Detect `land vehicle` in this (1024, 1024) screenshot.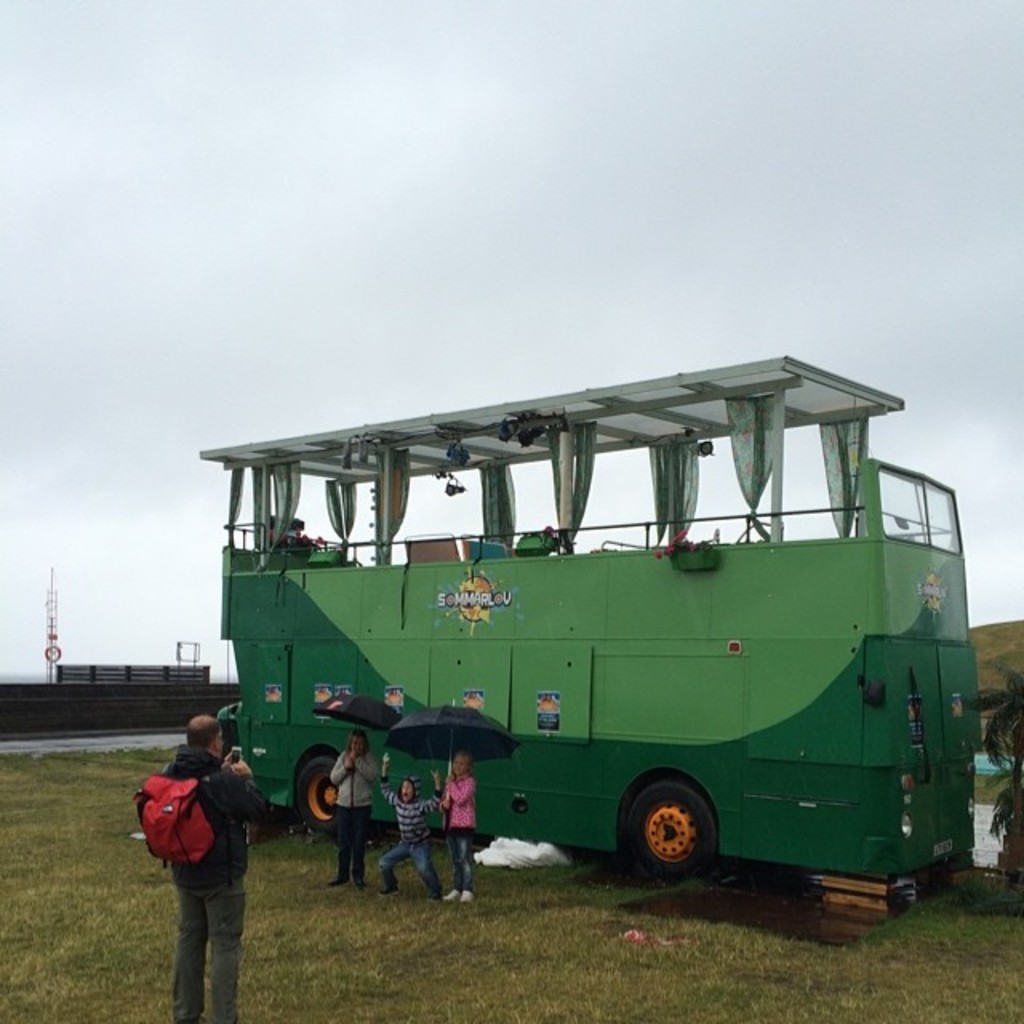
Detection: box(205, 373, 997, 907).
